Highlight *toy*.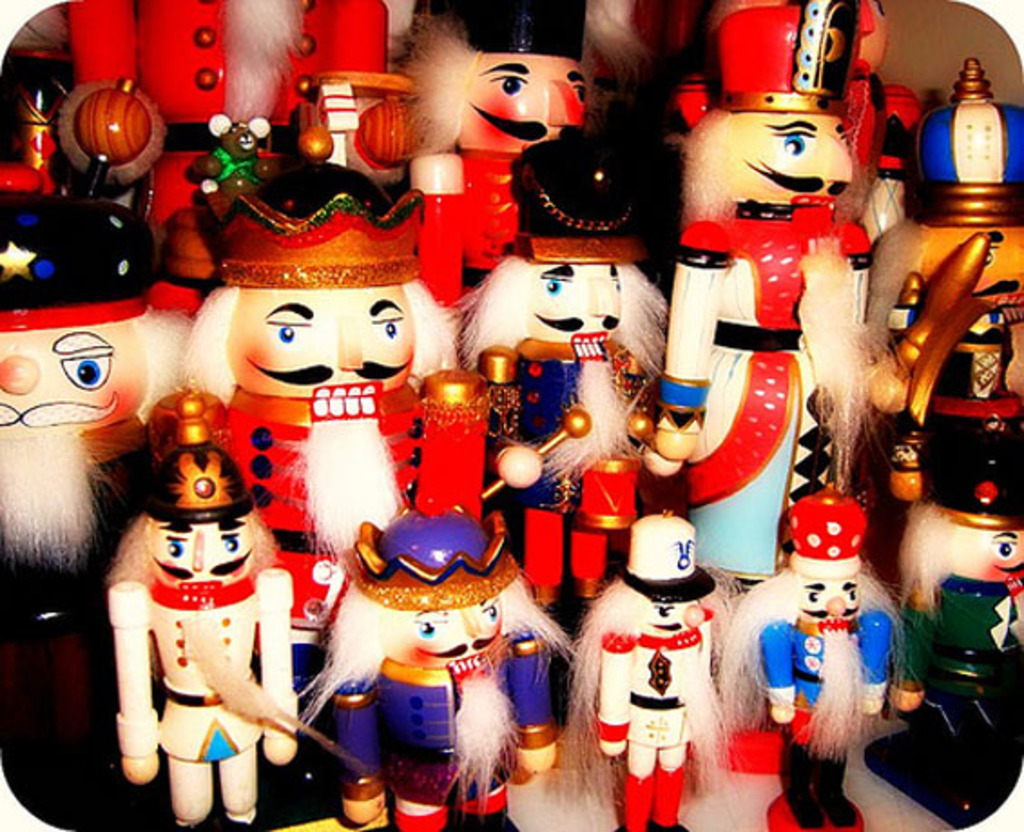
Highlighted region: [884, 317, 1022, 828].
